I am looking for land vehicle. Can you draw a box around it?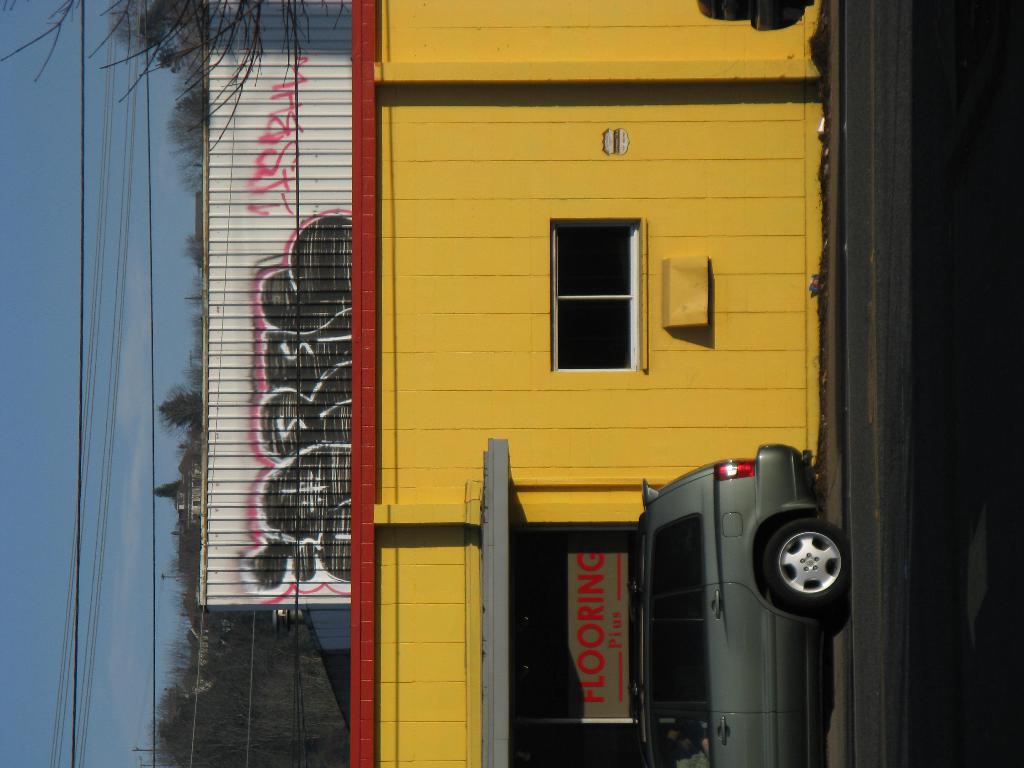
Sure, the bounding box is bbox(702, 0, 814, 26).
